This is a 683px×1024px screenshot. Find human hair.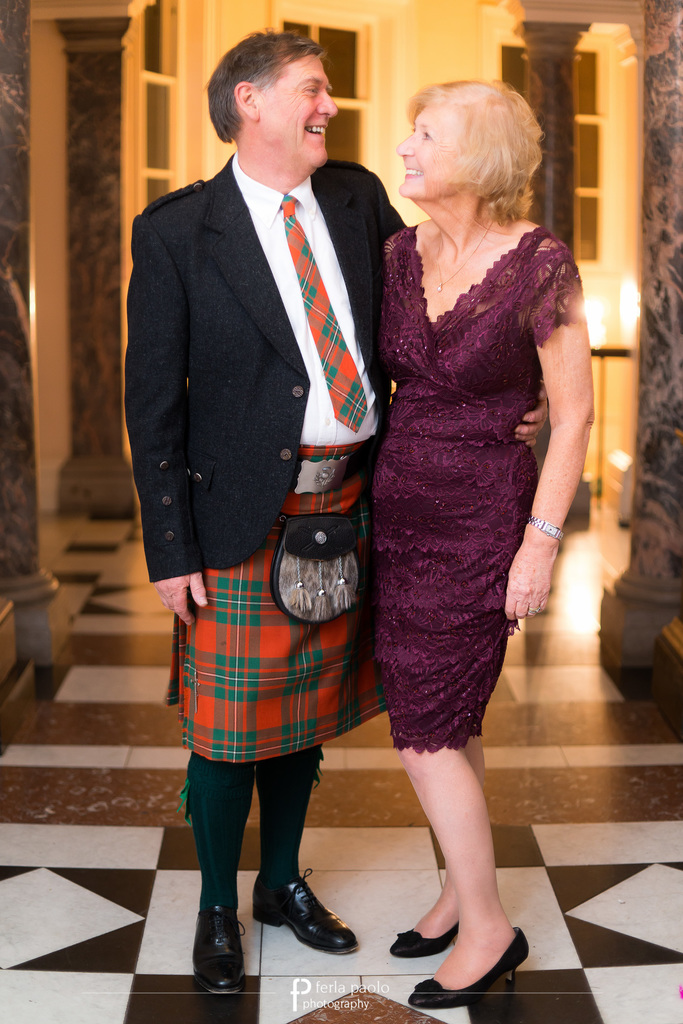
Bounding box: locate(199, 20, 329, 140).
